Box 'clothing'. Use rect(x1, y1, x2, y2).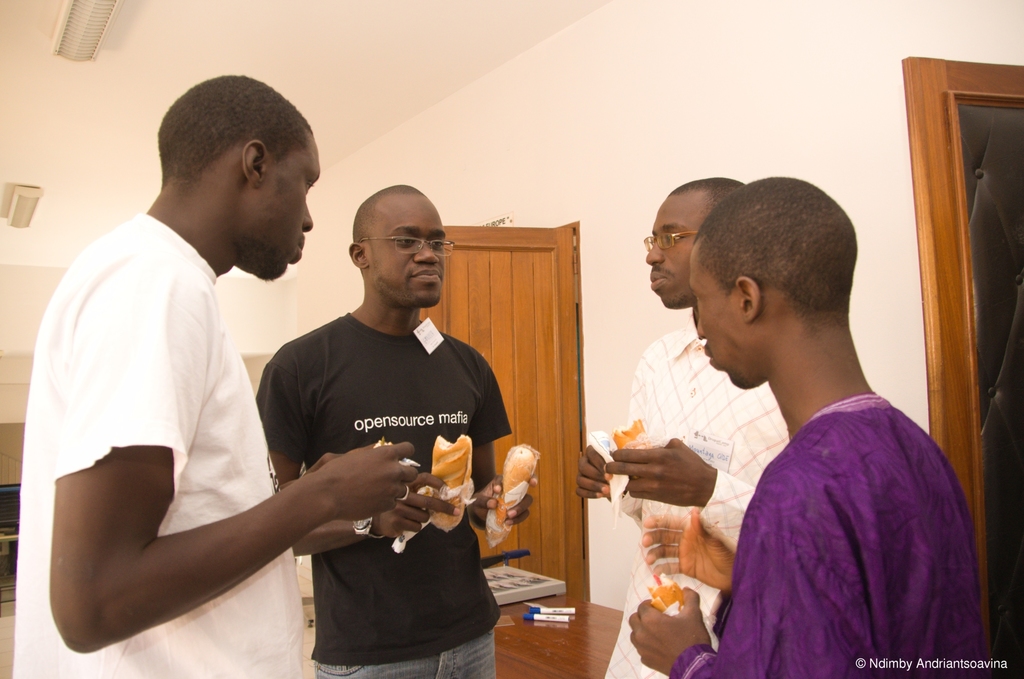
rect(601, 311, 789, 678).
